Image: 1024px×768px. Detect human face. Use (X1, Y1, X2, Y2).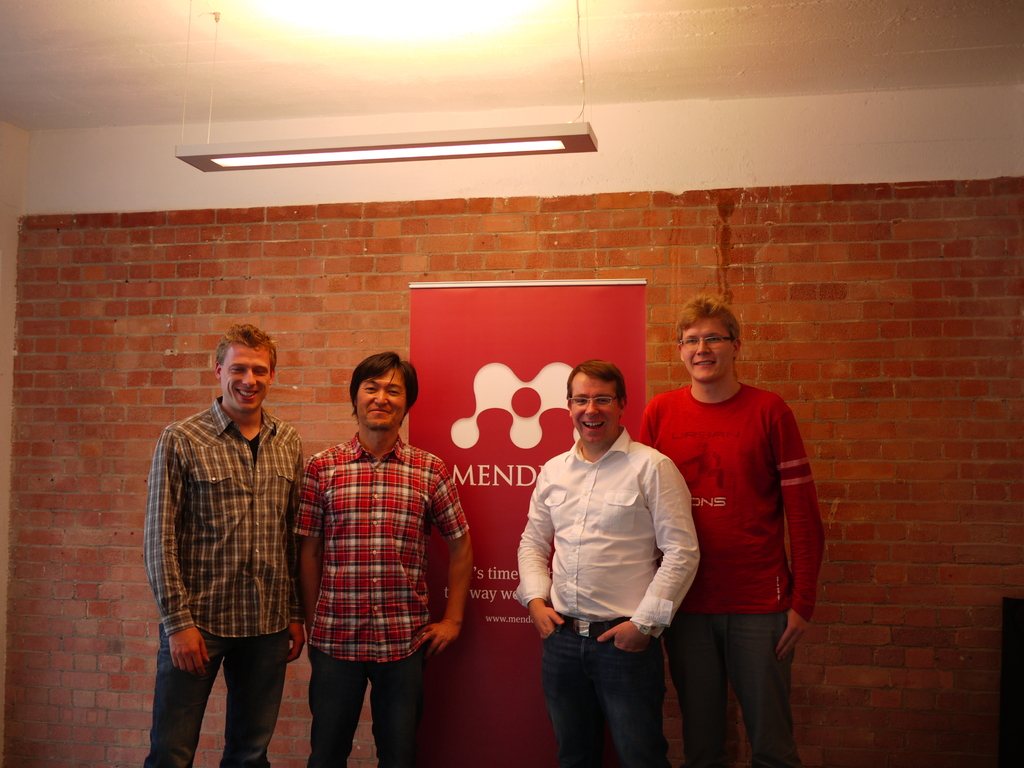
(356, 371, 407, 431).
